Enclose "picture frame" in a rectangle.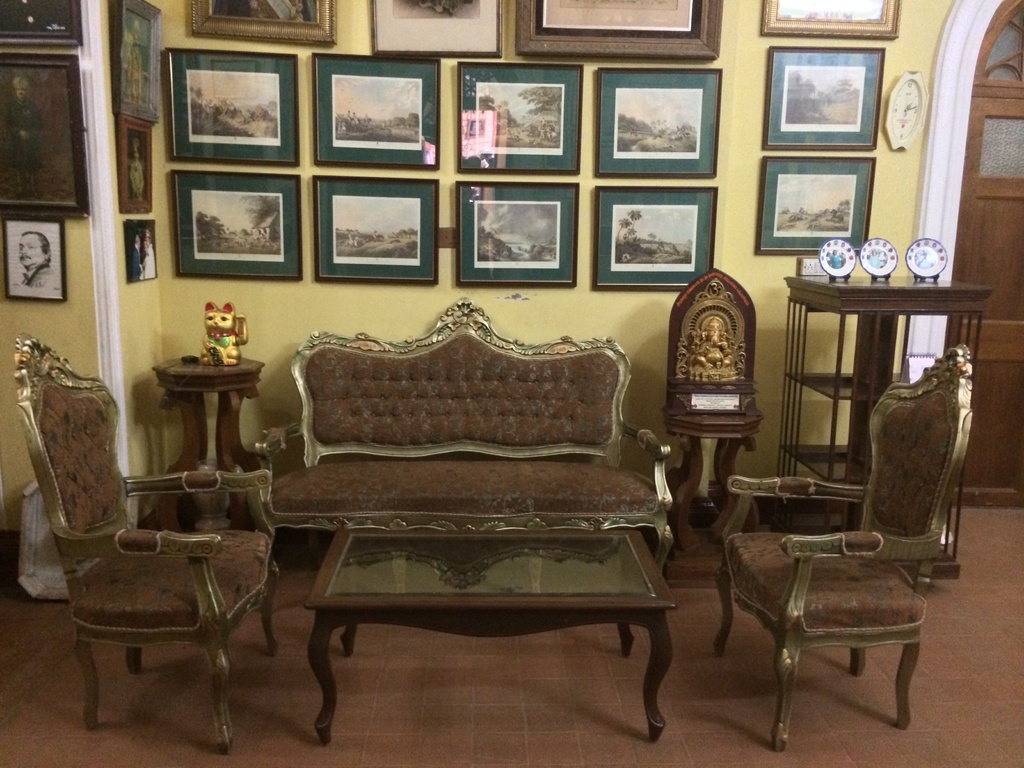
<bbox>0, 0, 83, 45</bbox>.
